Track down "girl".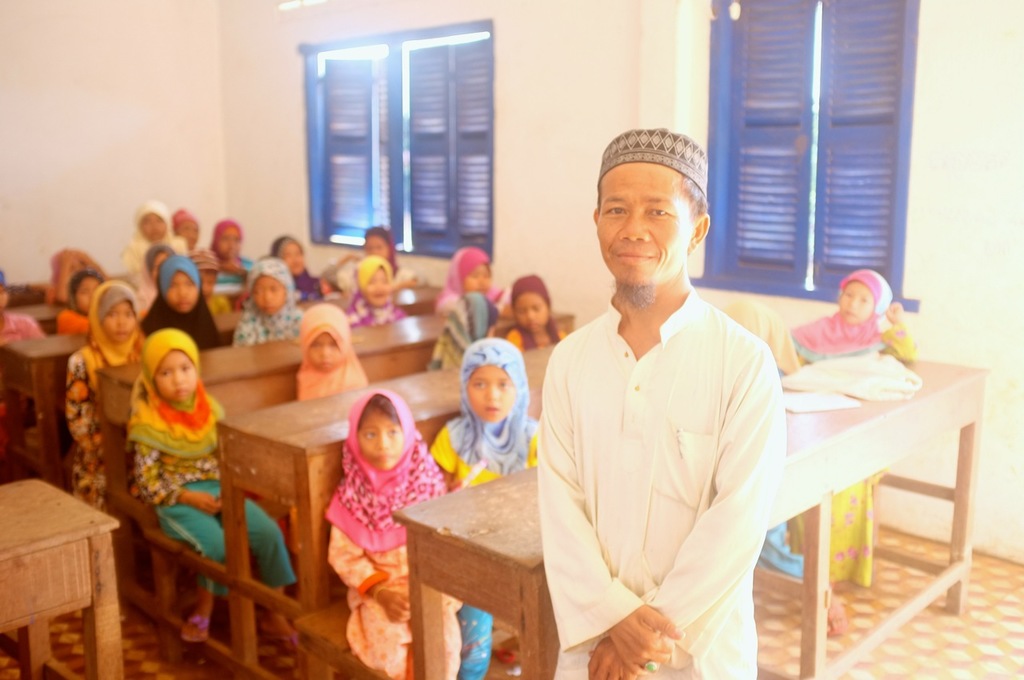
Tracked to {"left": 427, "top": 334, "right": 541, "bottom": 679}.
